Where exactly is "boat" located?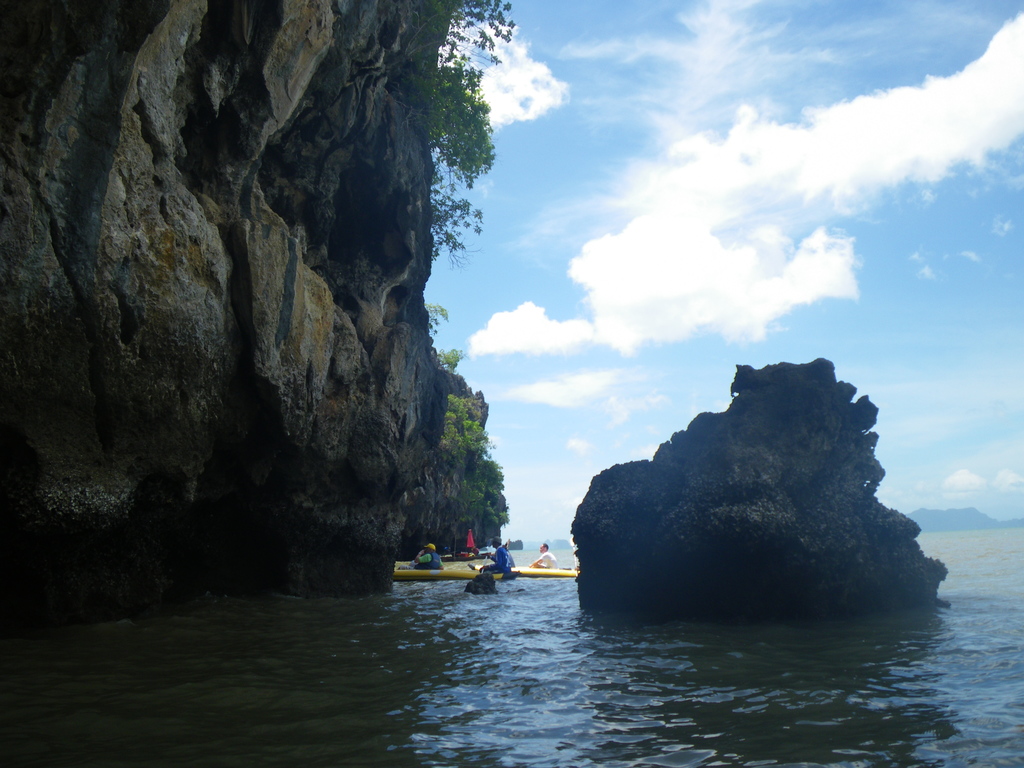
Its bounding box is 372/553/503/581.
